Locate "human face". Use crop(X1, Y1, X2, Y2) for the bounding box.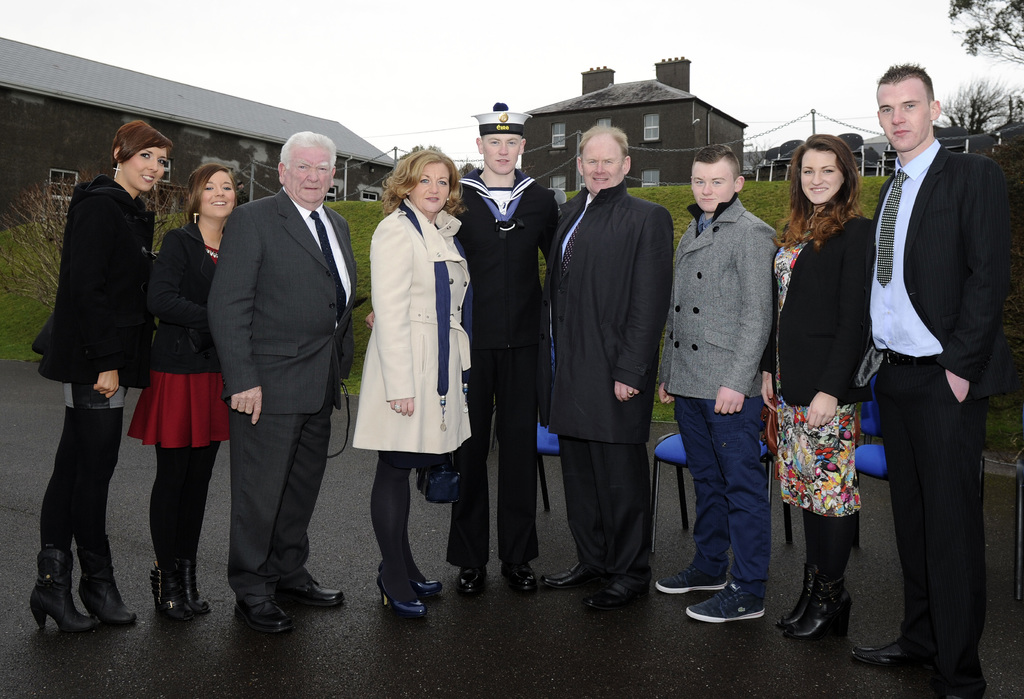
crop(408, 161, 451, 212).
